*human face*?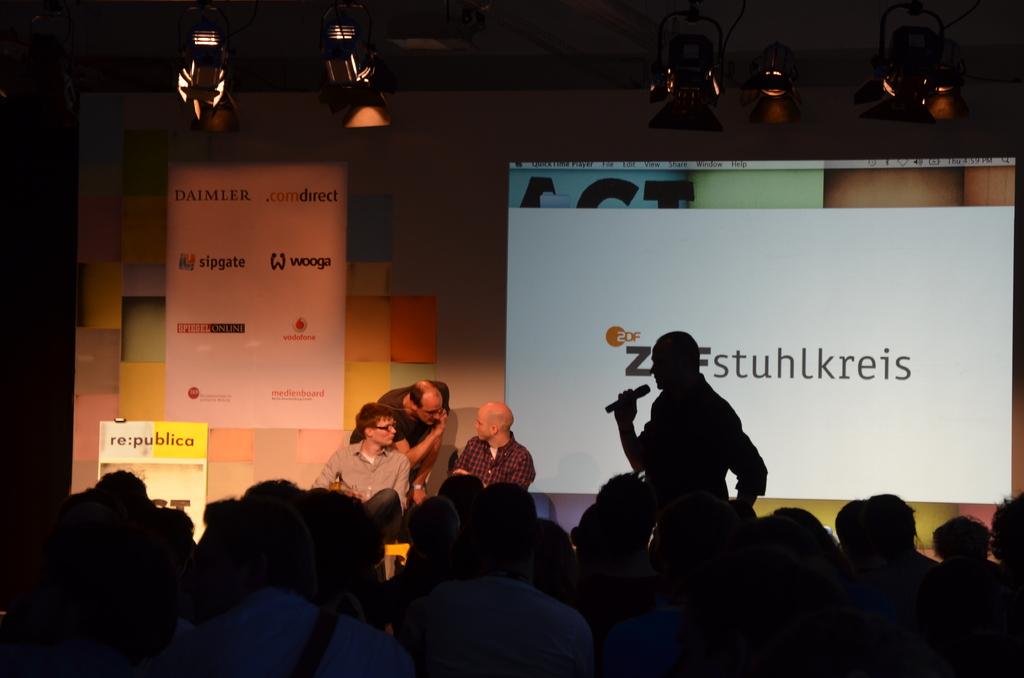
(x1=472, y1=404, x2=493, y2=441)
